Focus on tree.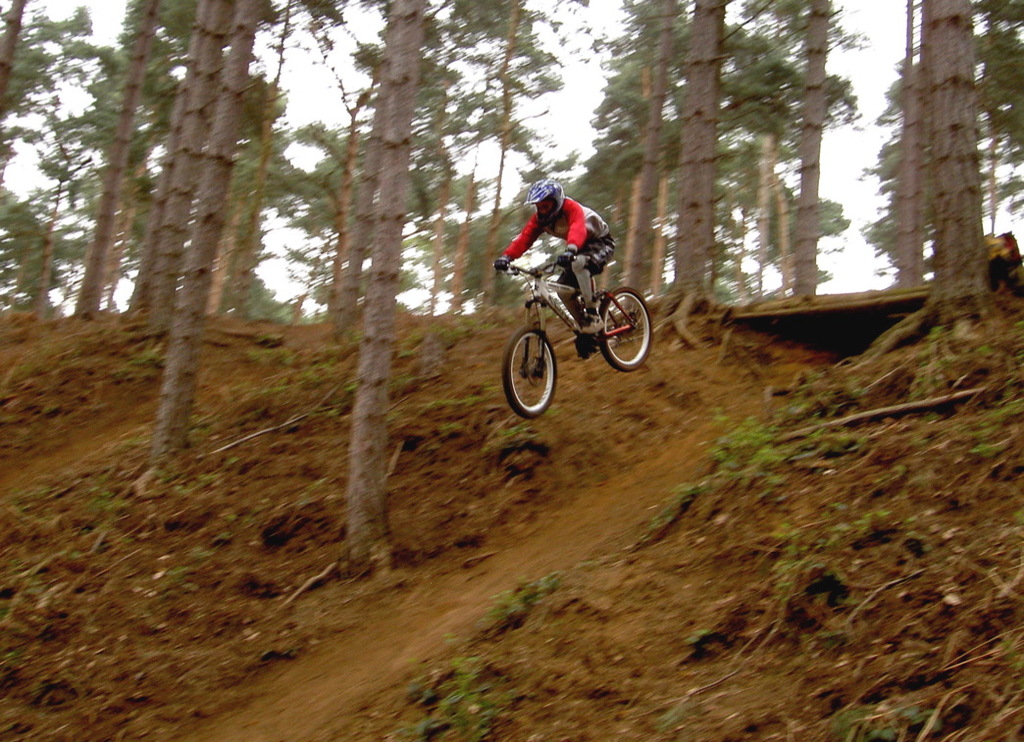
Focused at bbox=[963, 0, 1023, 231].
